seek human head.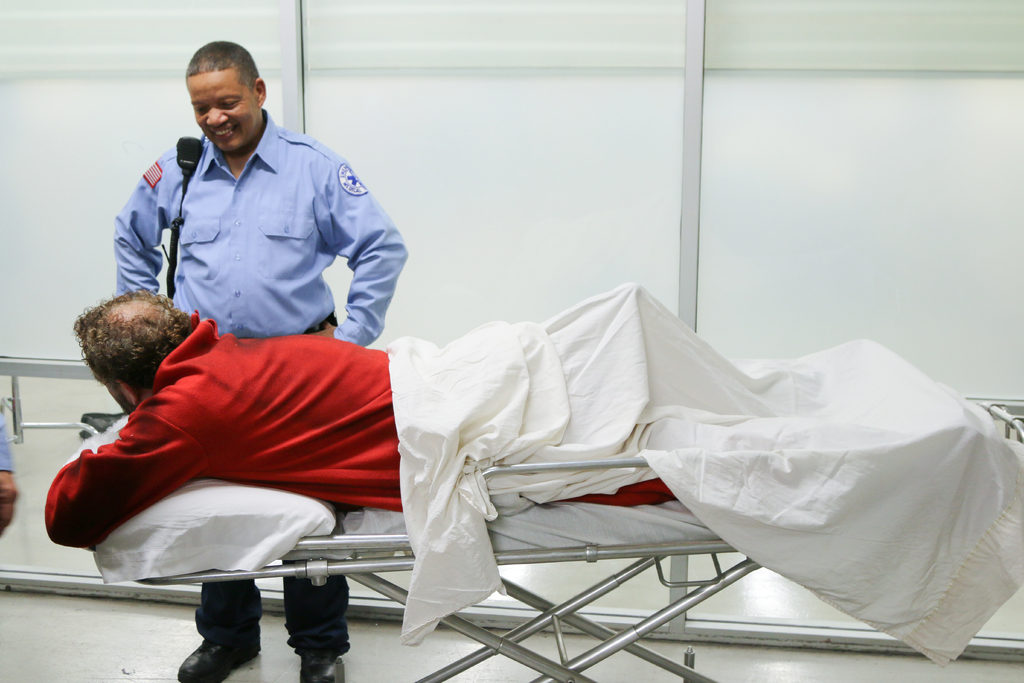
x1=180, y1=39, x2=266, y2=152.
